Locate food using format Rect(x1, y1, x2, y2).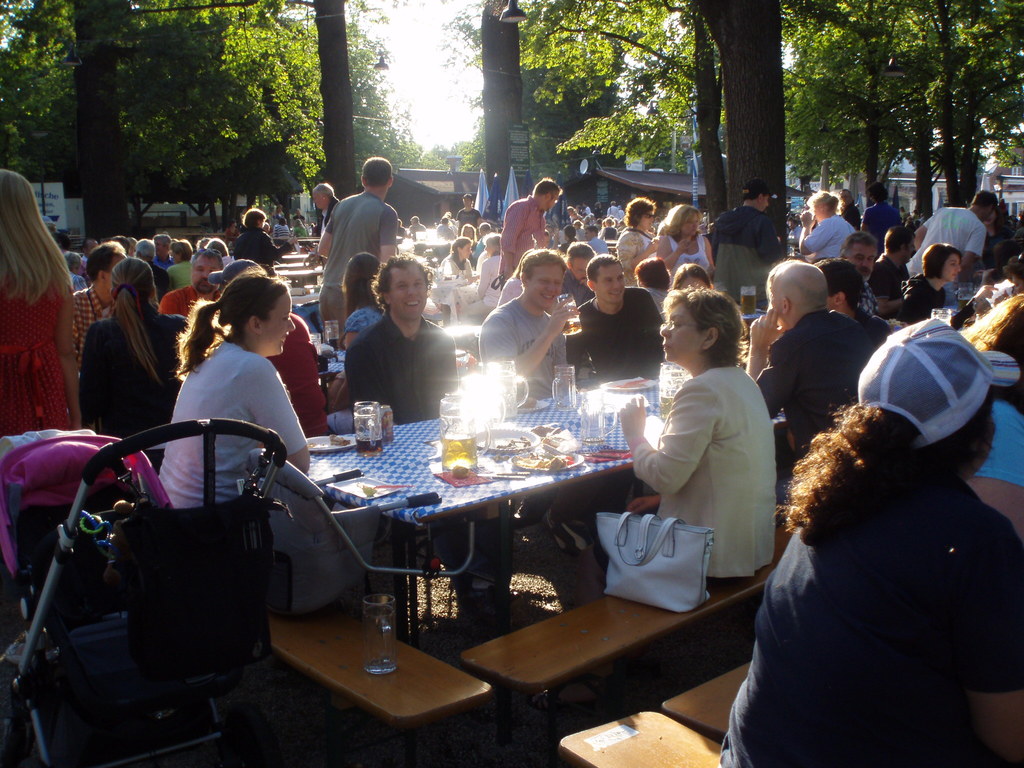
Rect(533, 421, 563, 441).
